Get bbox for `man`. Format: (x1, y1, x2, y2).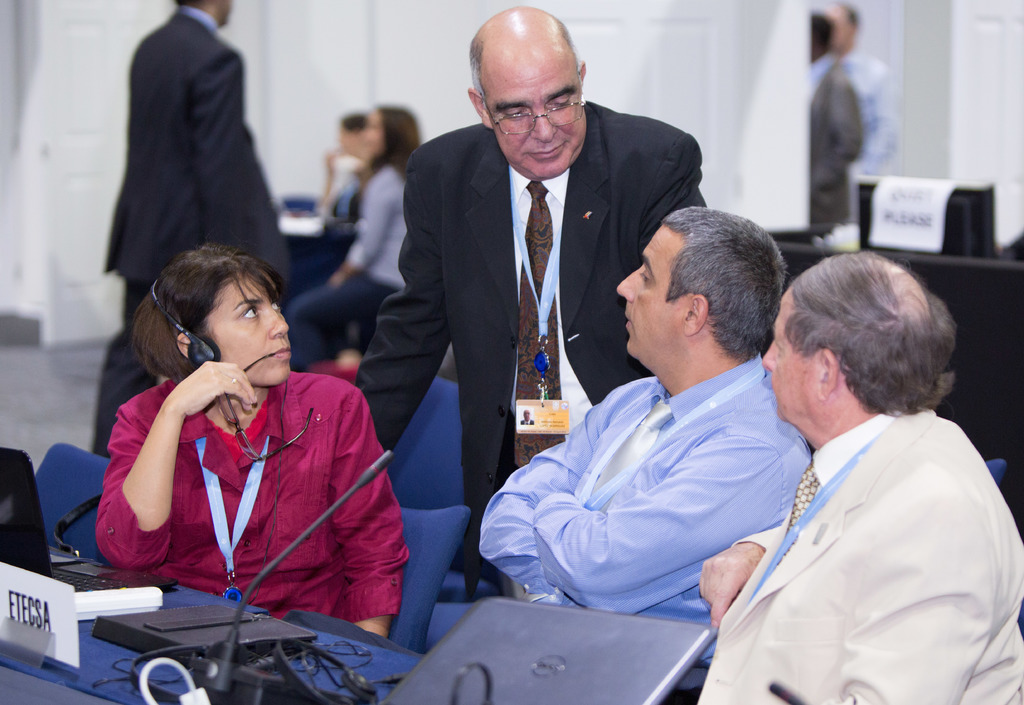
(825, 0, 899, 187).
